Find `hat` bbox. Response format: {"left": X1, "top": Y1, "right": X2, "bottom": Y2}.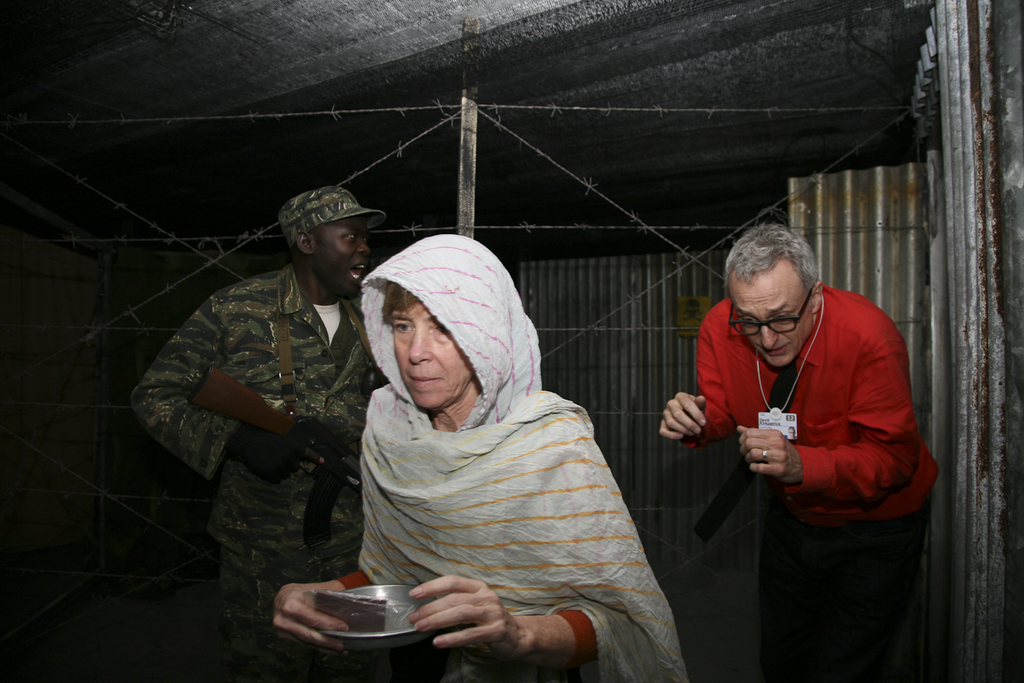
{"left": 276, "top": 189, "right": 386, "bottom": 247}.
